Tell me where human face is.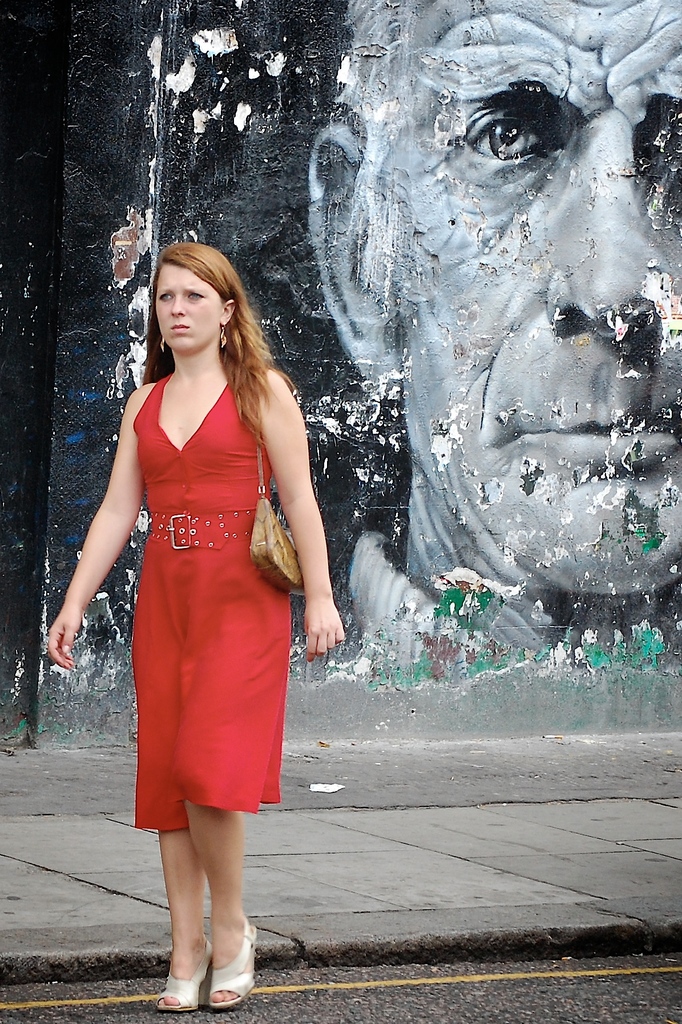
human face is at [158, 269, 228, 349].
